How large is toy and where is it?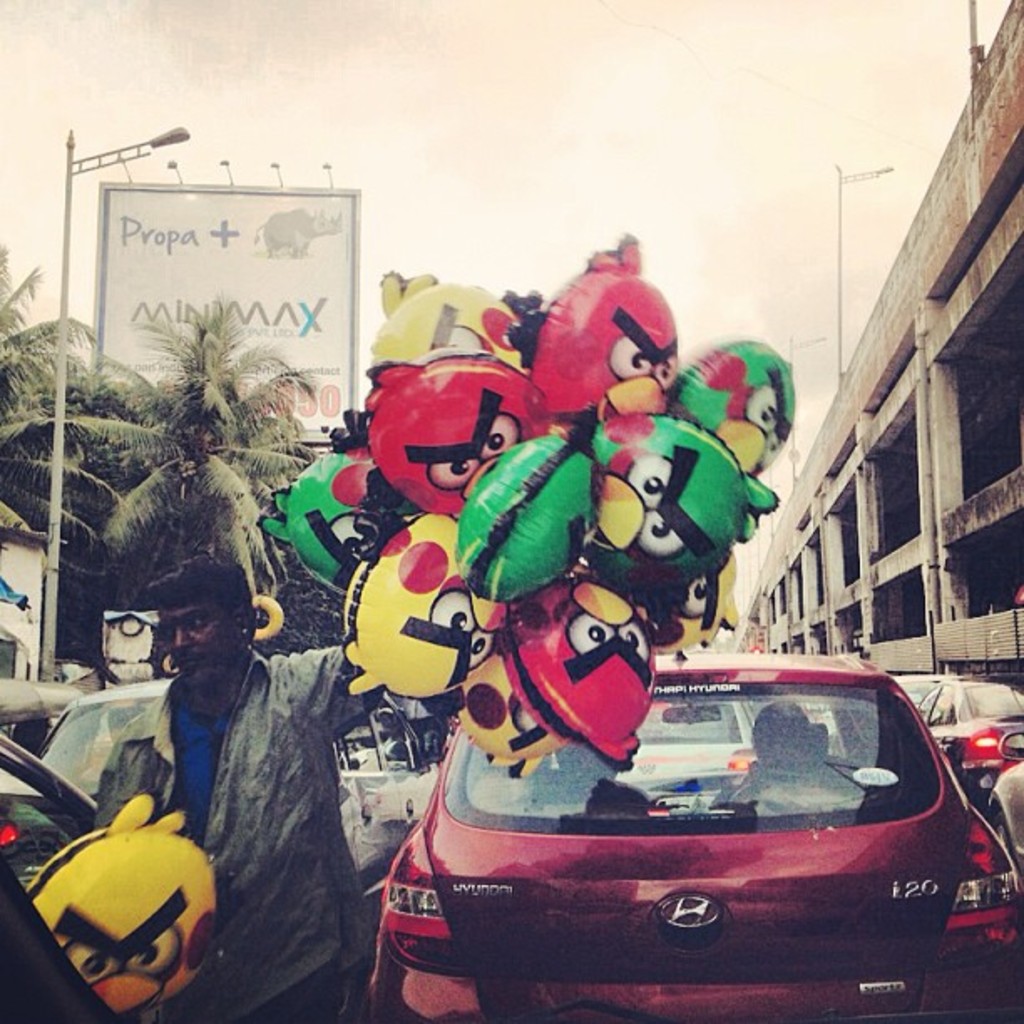
Bounding box: 338 509 502 709.
